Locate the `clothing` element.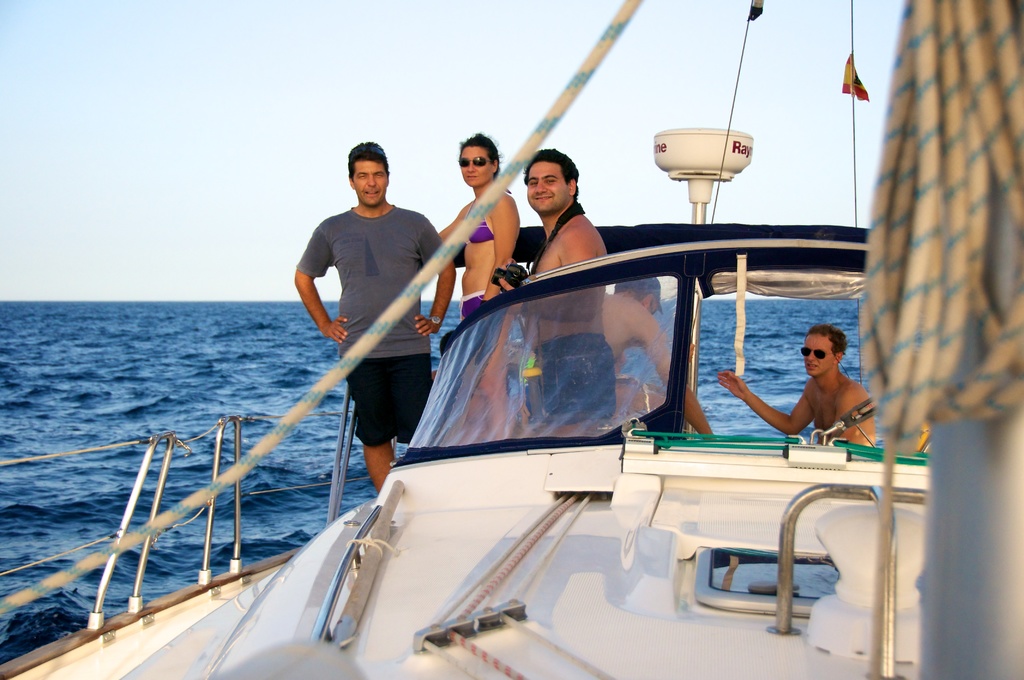
Element bbox: 525:331:618:425.
